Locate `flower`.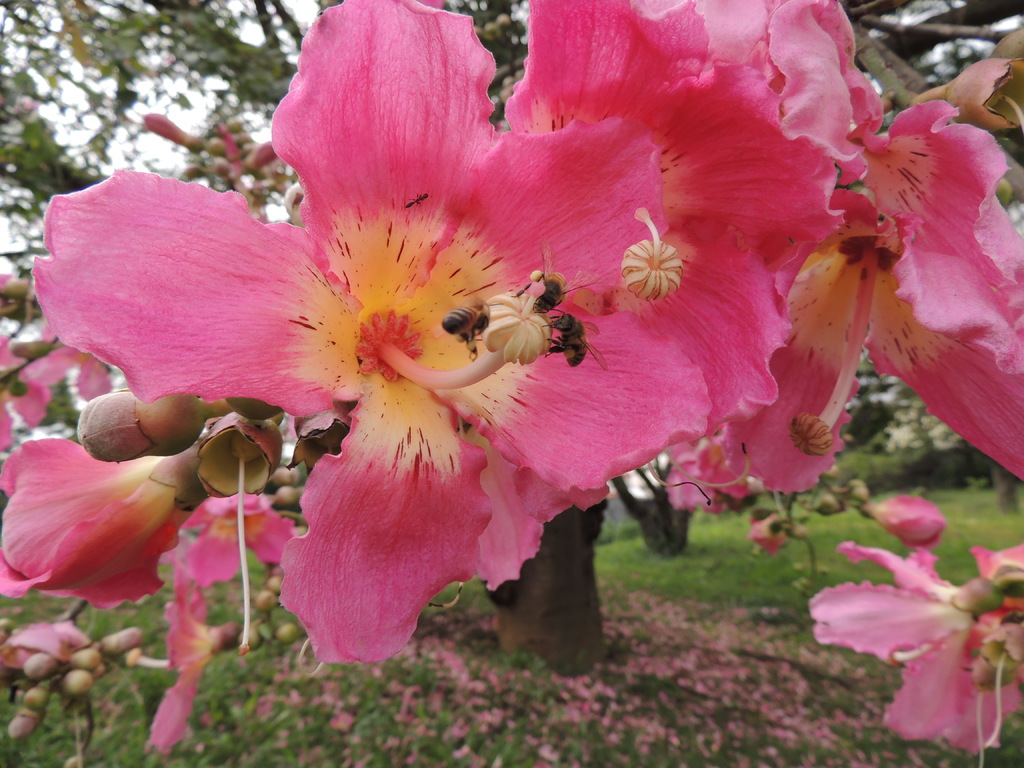
Bounding box: detection(748, 513, 788, 553).
